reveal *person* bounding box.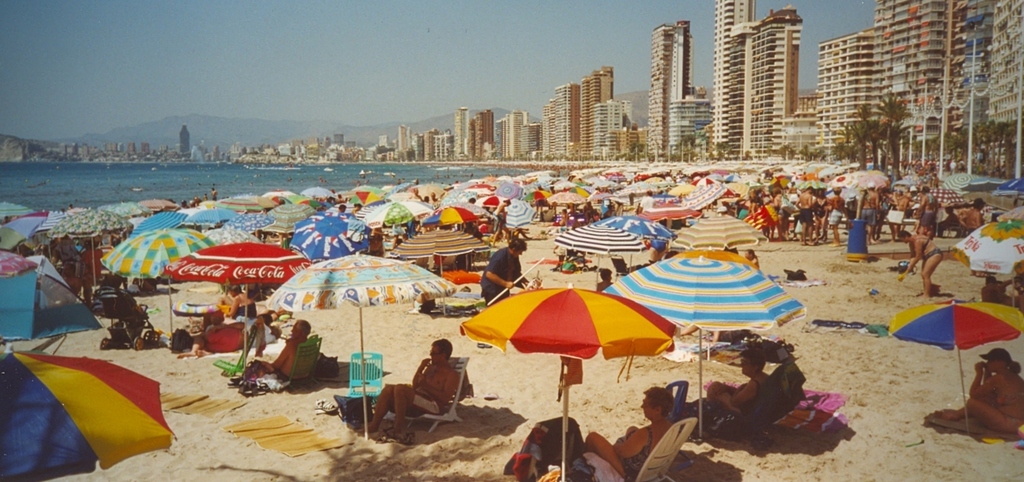
Revealed: (884, 189, 906, 234).
